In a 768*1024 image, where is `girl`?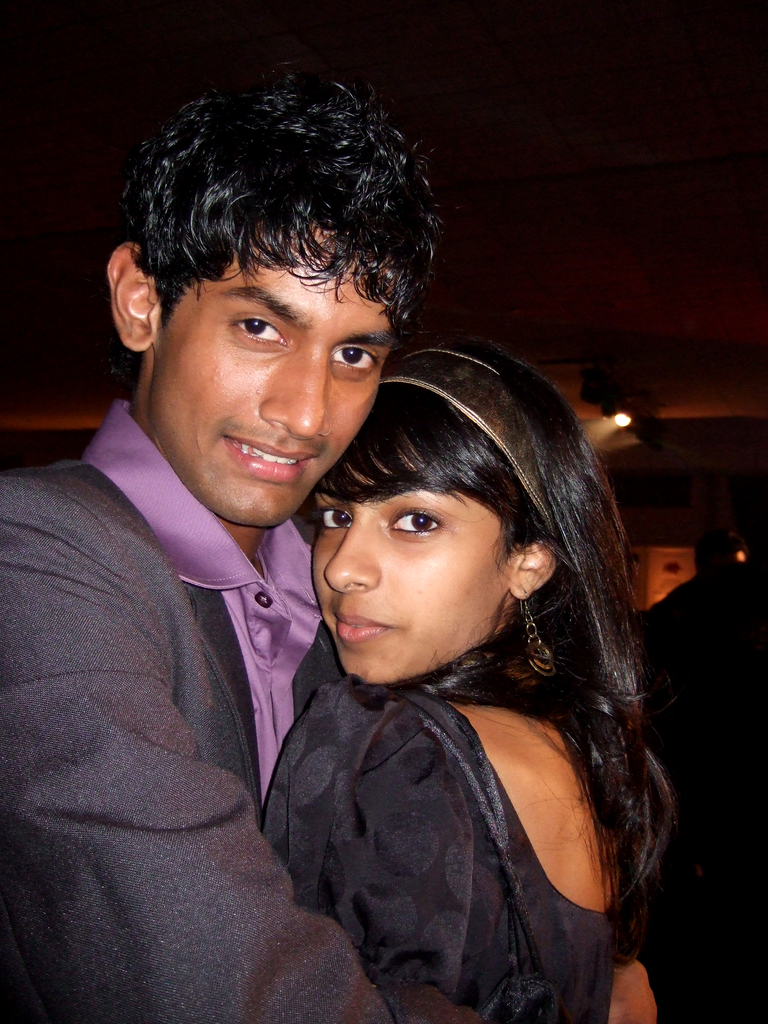
<bbox>260, 329, 680, 1023</bbox>.
